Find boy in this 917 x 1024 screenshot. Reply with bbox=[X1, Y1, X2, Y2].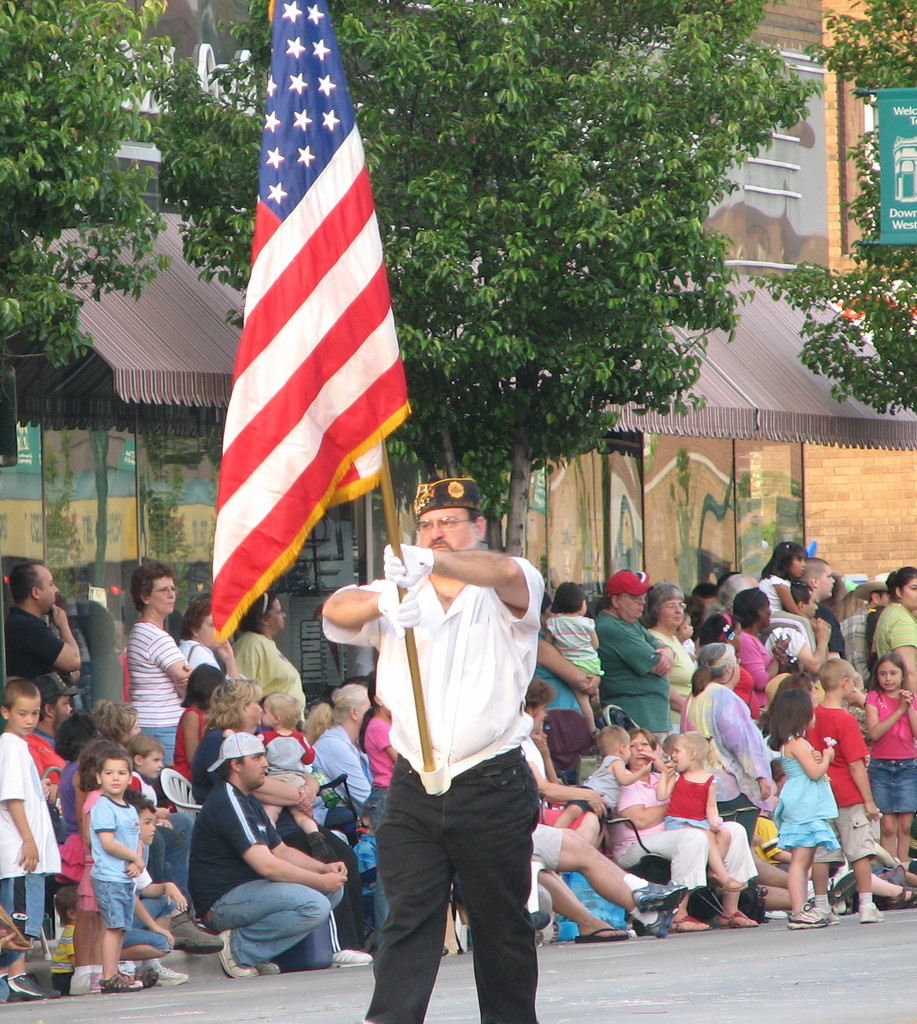
bbox=[752, 776, 916, 909].
